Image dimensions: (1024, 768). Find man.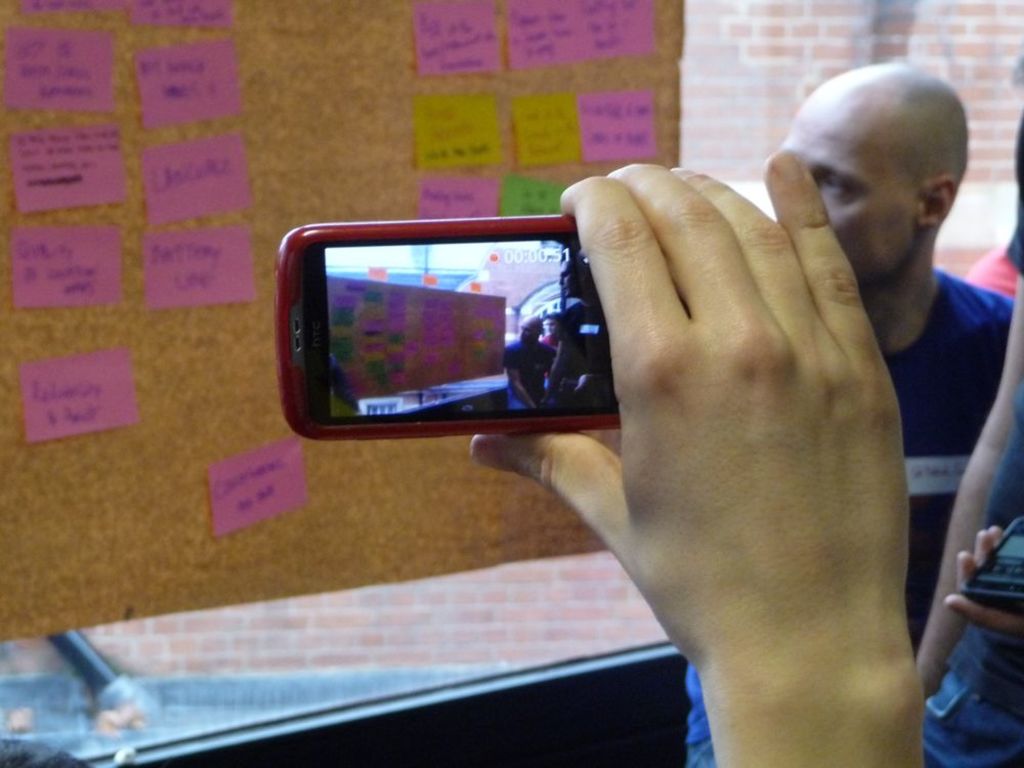
locate(769, 60, 1017, 449).
